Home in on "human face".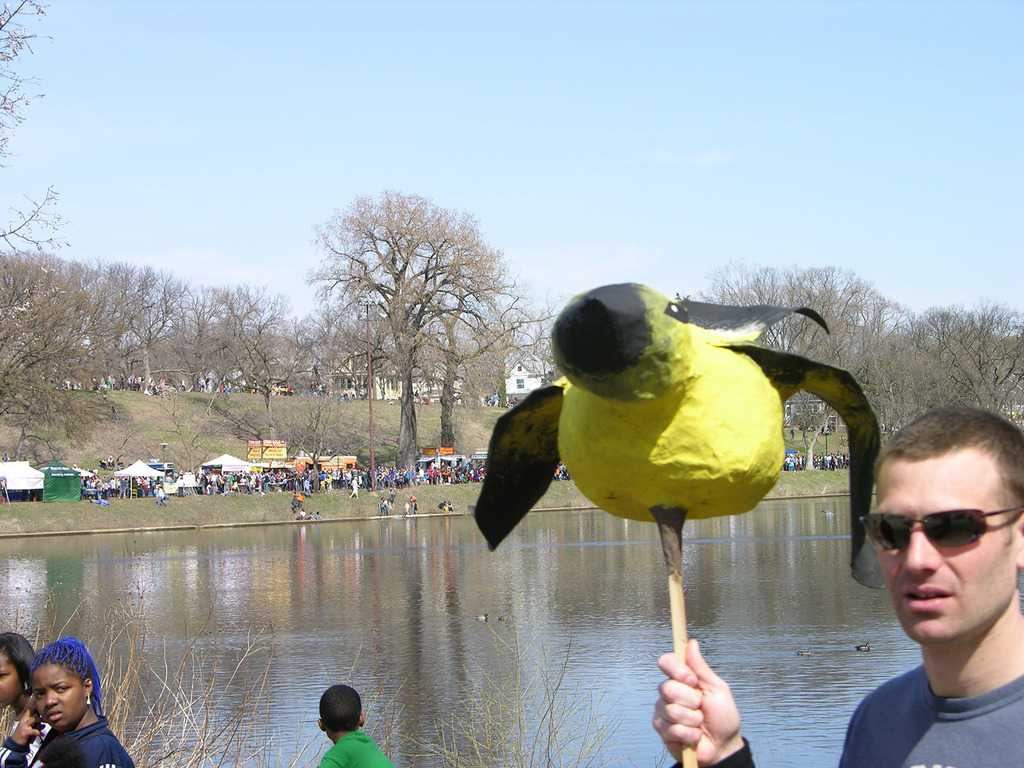
Homed in at [0,655,17,708].
